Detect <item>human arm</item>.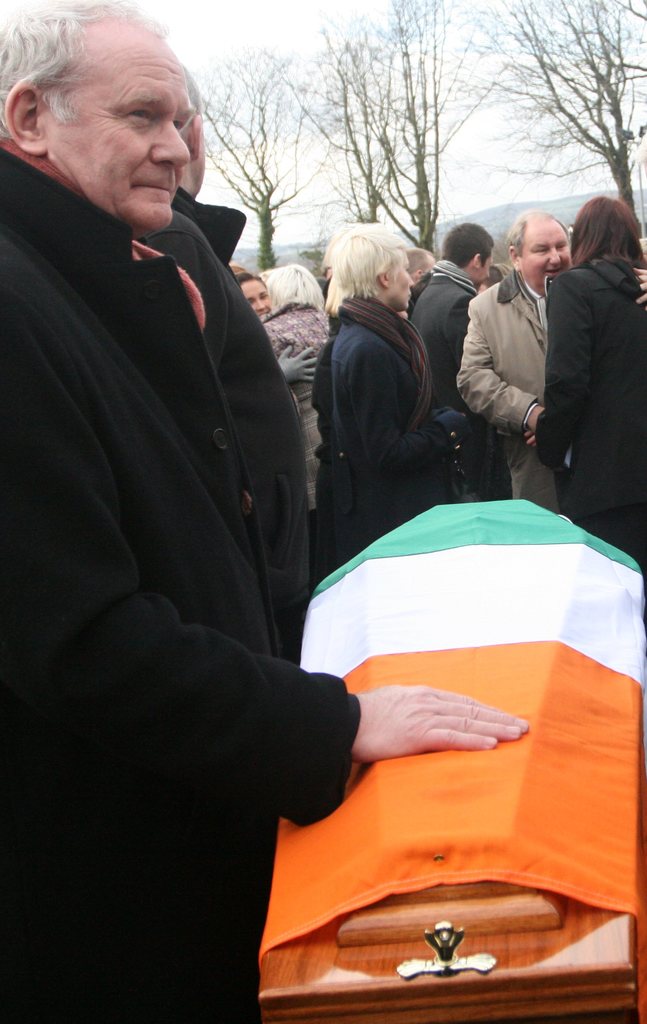
Detected at BBox(297, 351, 363, 381).
